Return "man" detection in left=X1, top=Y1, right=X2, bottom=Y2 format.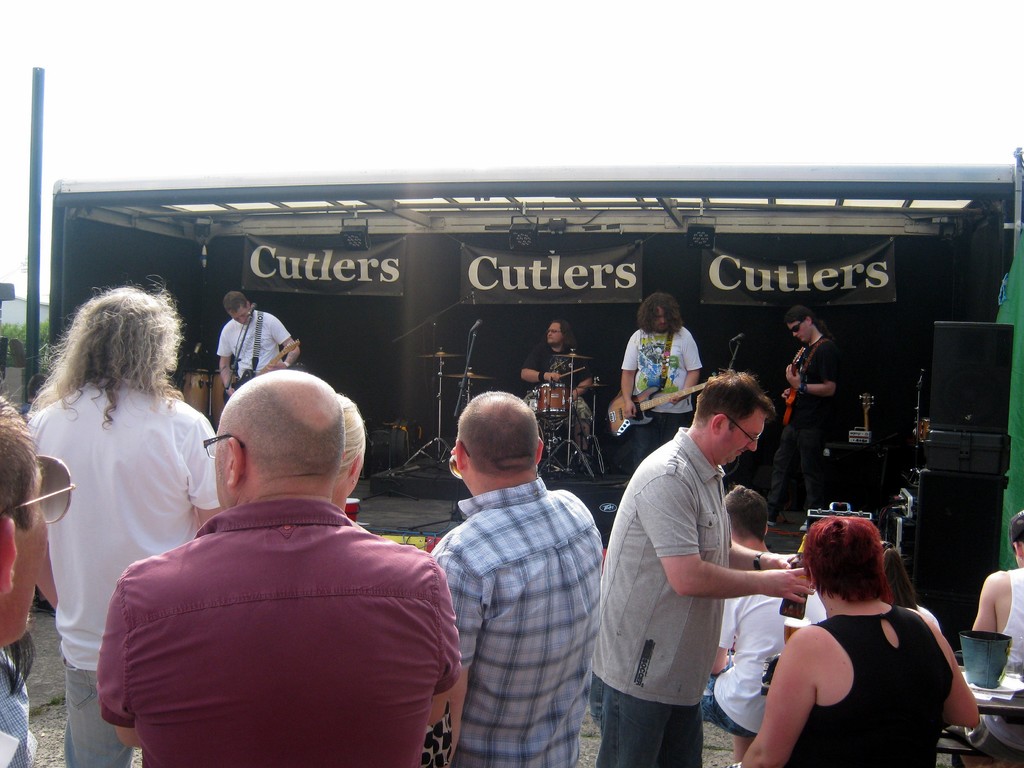
left=586, top=368, right=817, bottom=767.
